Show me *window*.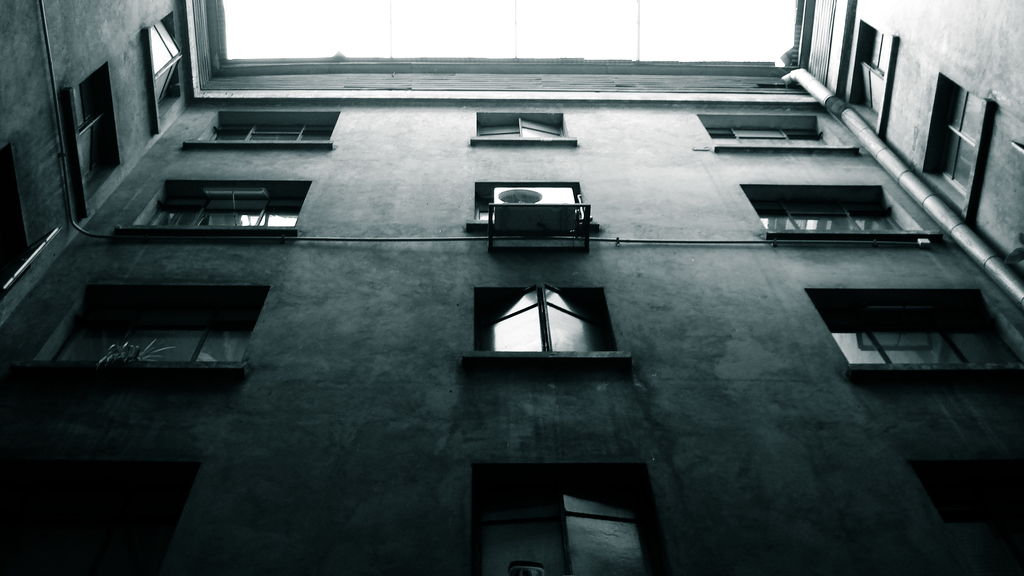
*window* is here: bbox(79, 280, 265, 376).
